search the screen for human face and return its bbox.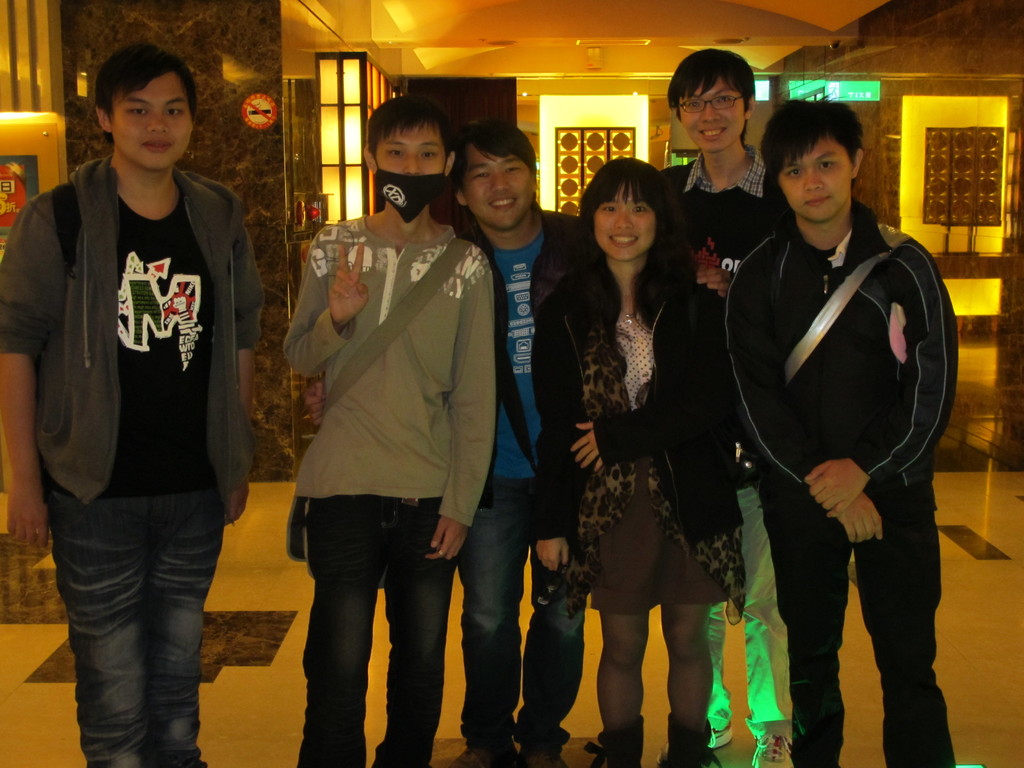
Found: box(109, 72, 194, 172).
